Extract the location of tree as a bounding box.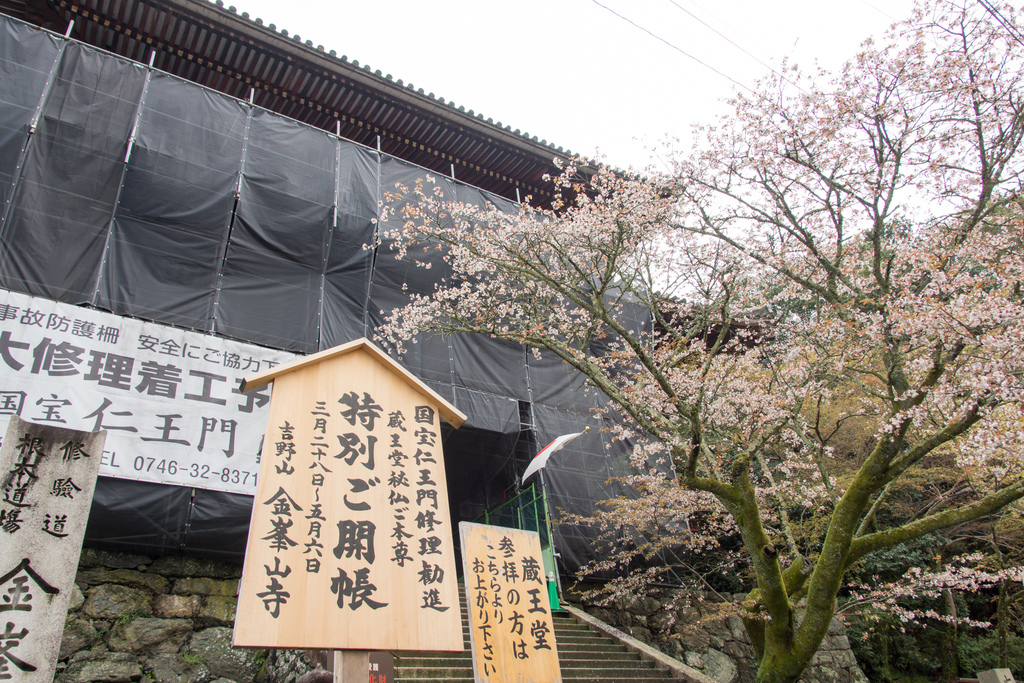
794/363/1021/682.
